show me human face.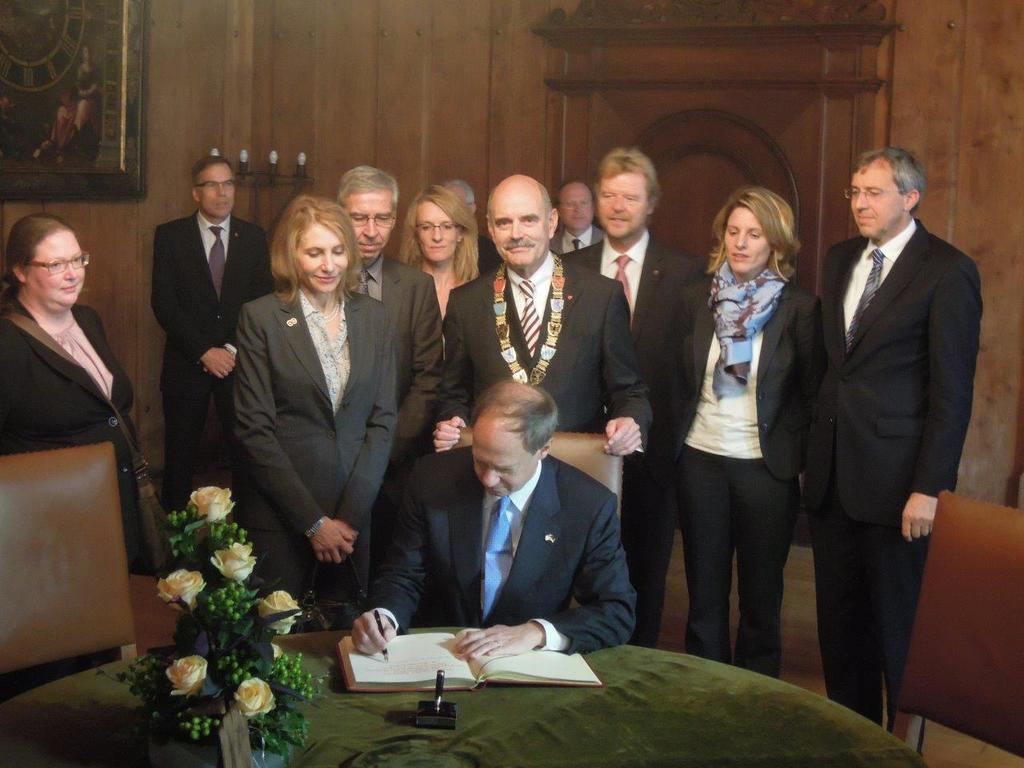
human face is here: 30:234:86:306.
